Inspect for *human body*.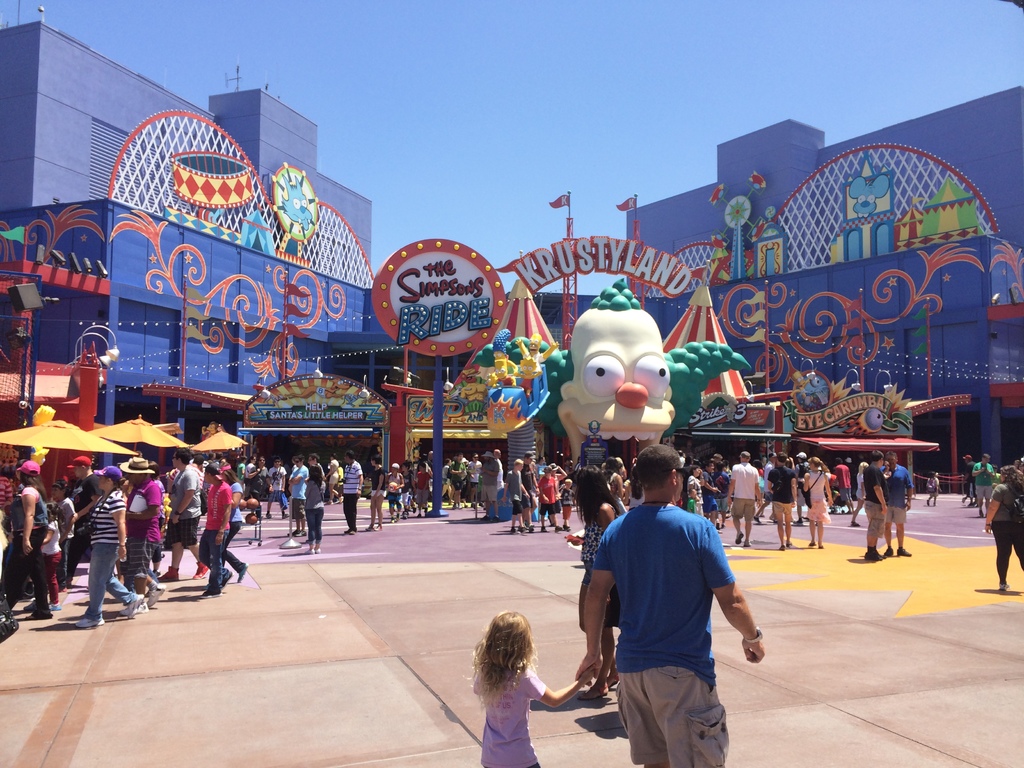
Inspection: [863,440,884,550].
